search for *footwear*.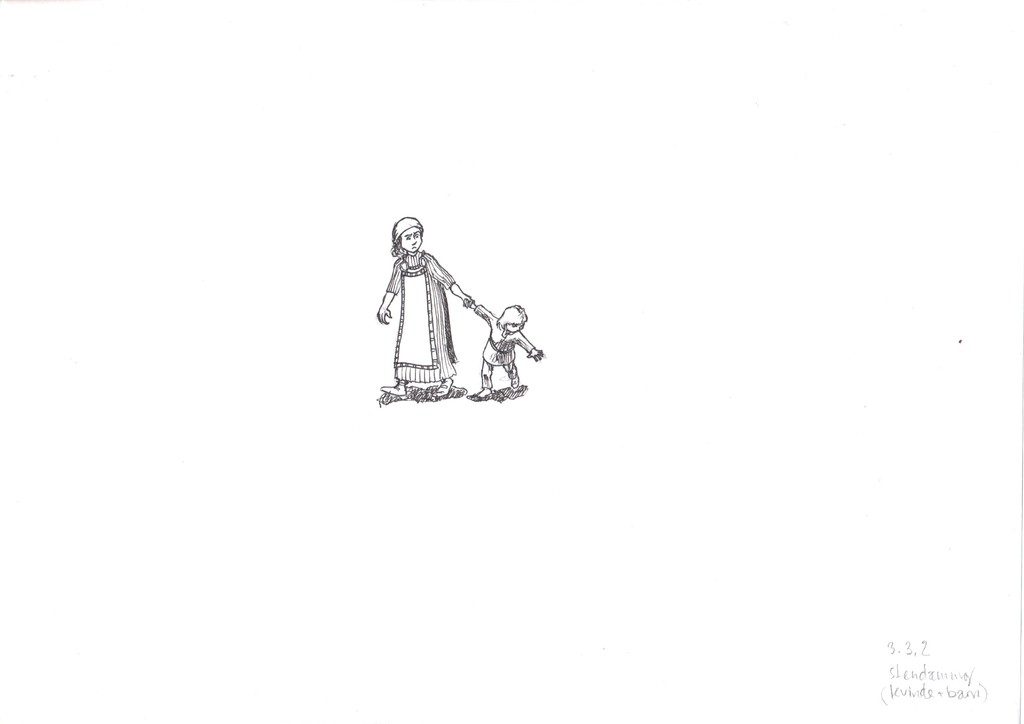
Found at {"x1": 438, "y1": 377, "x2": 452, "y2": 398}.
